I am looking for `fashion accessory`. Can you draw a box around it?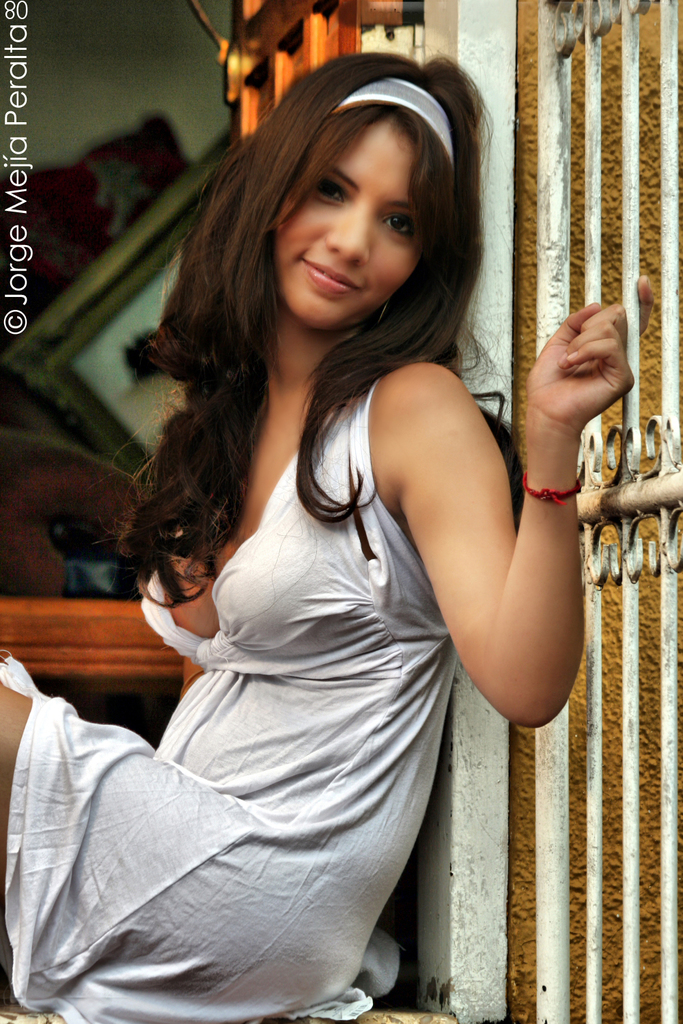
Sure, the bounding box is l=331, t=77, r=457, b=167.
